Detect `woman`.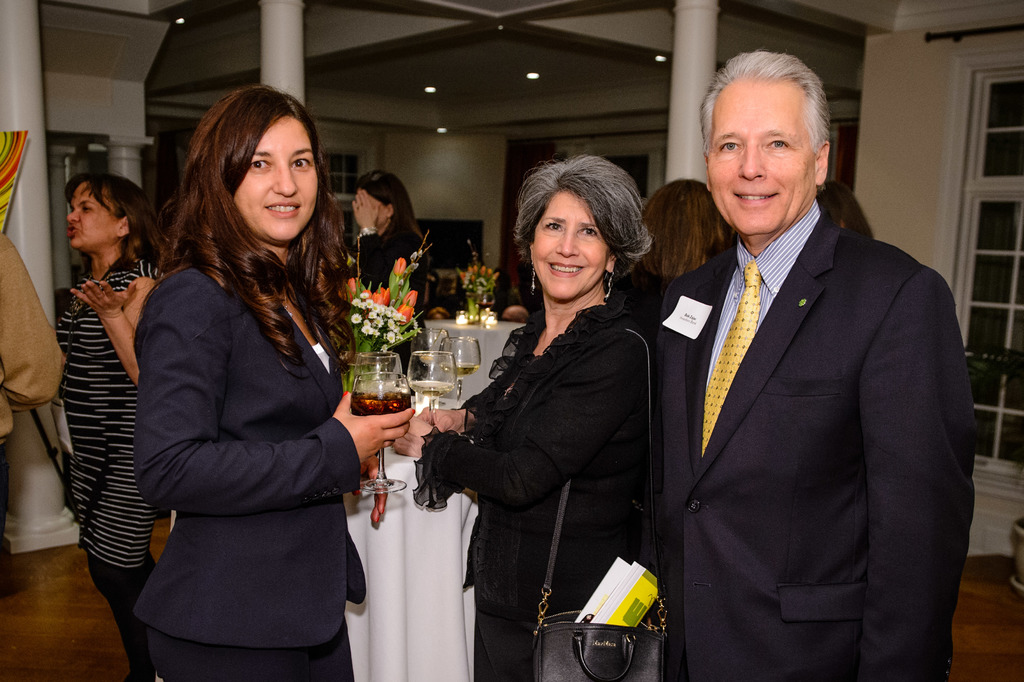
Detected at box(435, 159, 663, 674).
